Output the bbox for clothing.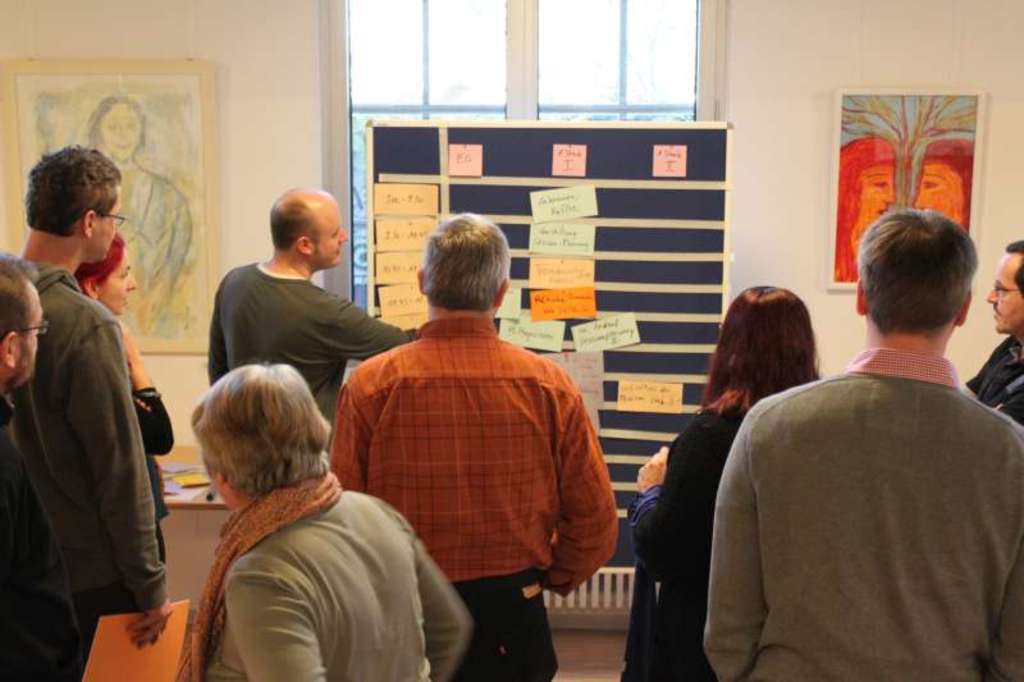
bbox=(206, 257, 415, 434).
